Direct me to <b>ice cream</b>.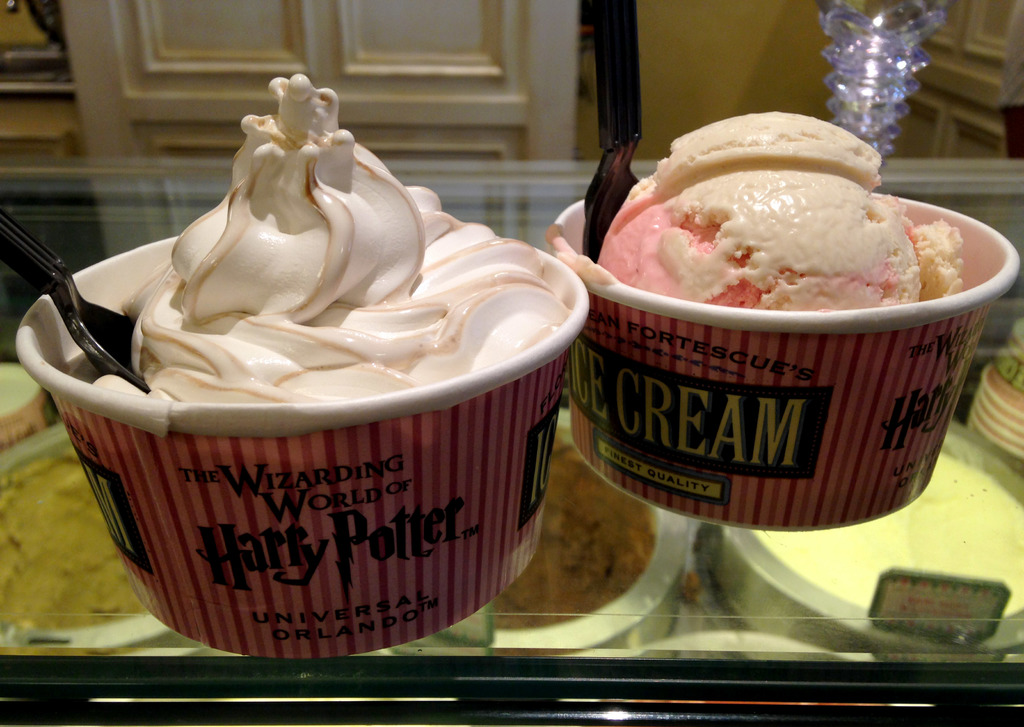
Direction: Rect(595, 111, 962, 310).
